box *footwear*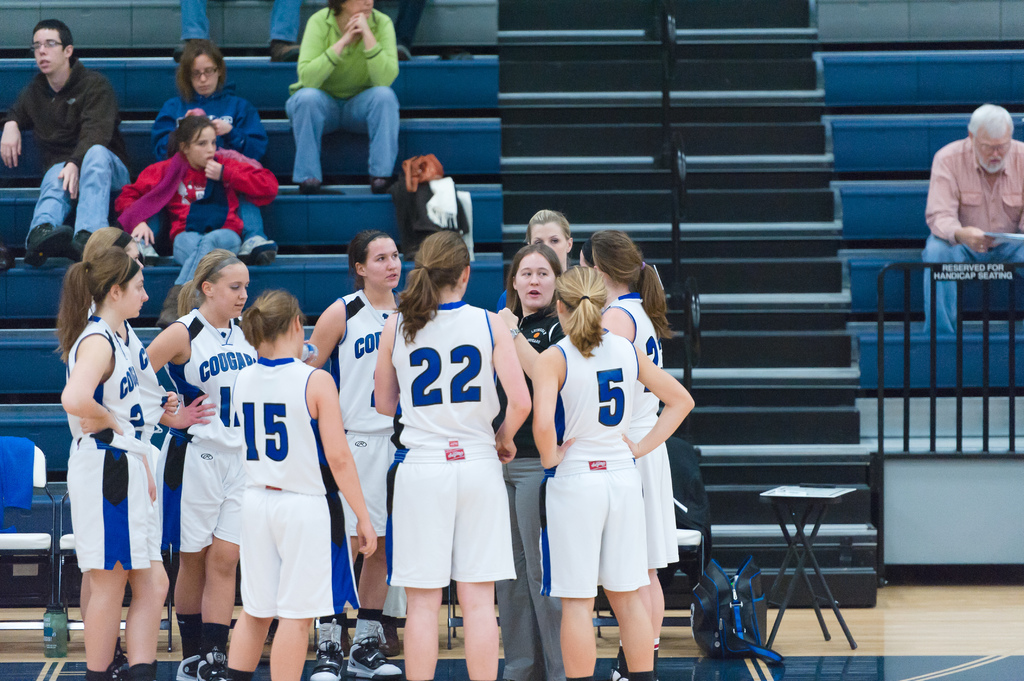
select_region(127, 664, 155, 680)
